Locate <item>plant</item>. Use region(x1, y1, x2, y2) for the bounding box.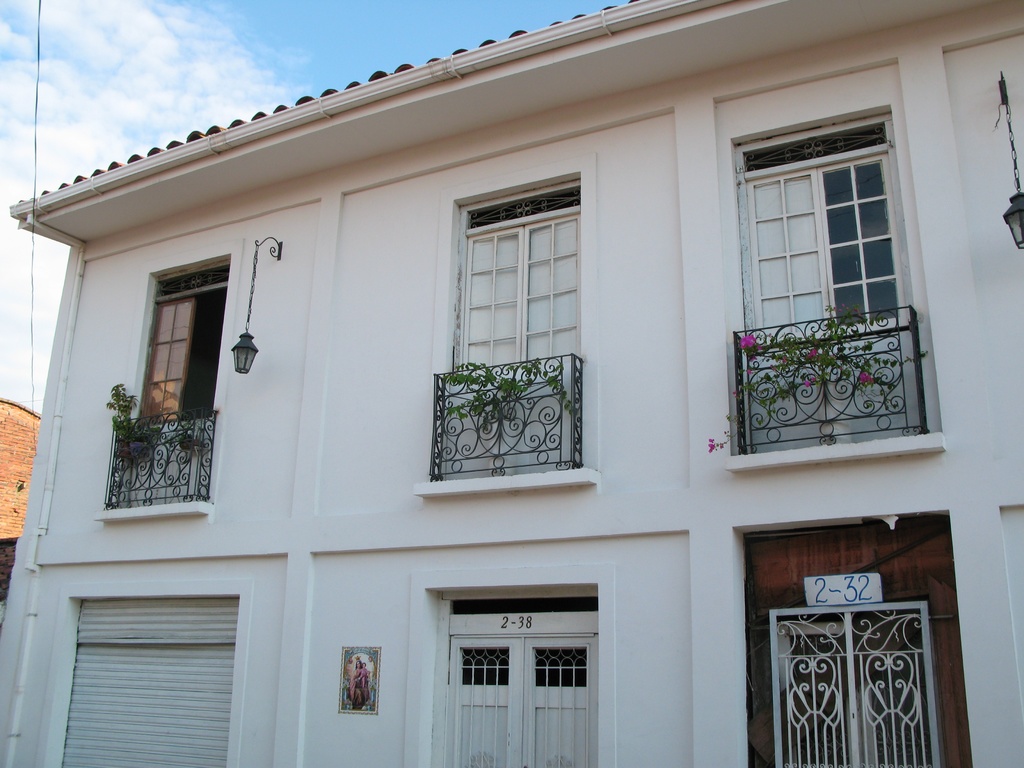
region(109, 378, 158, 474).
